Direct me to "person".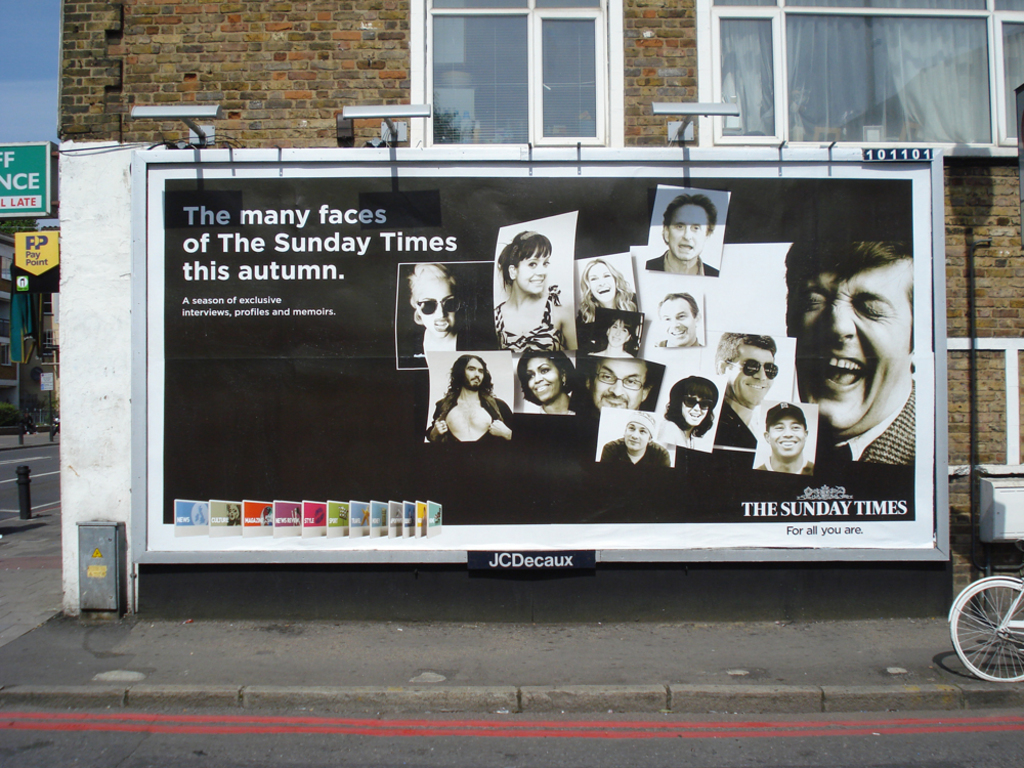
Direction: (left=583, top=359, right=653, bottom=413).
